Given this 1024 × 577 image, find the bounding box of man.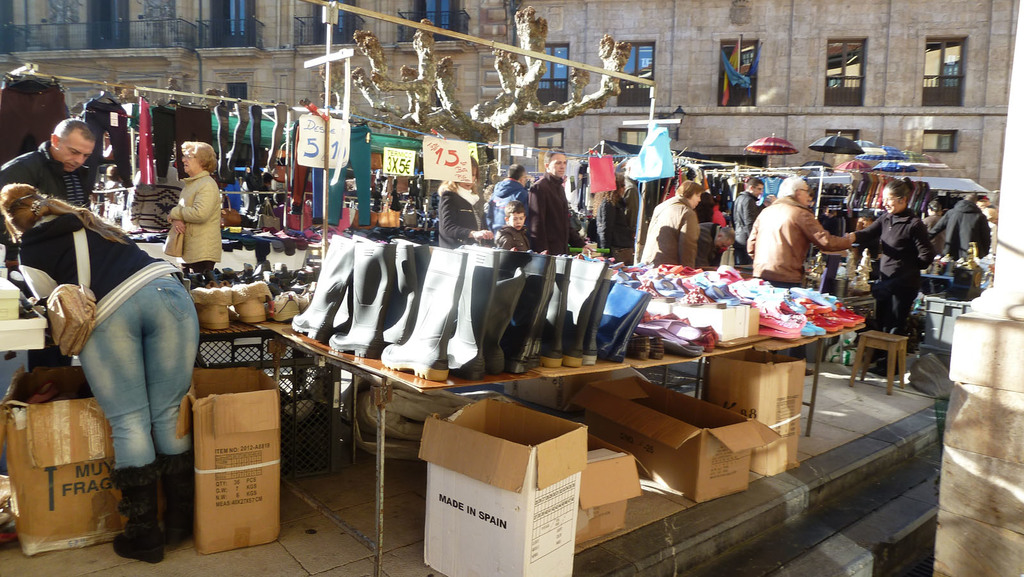
(left=731, top=175, right=765, bottom=264).
